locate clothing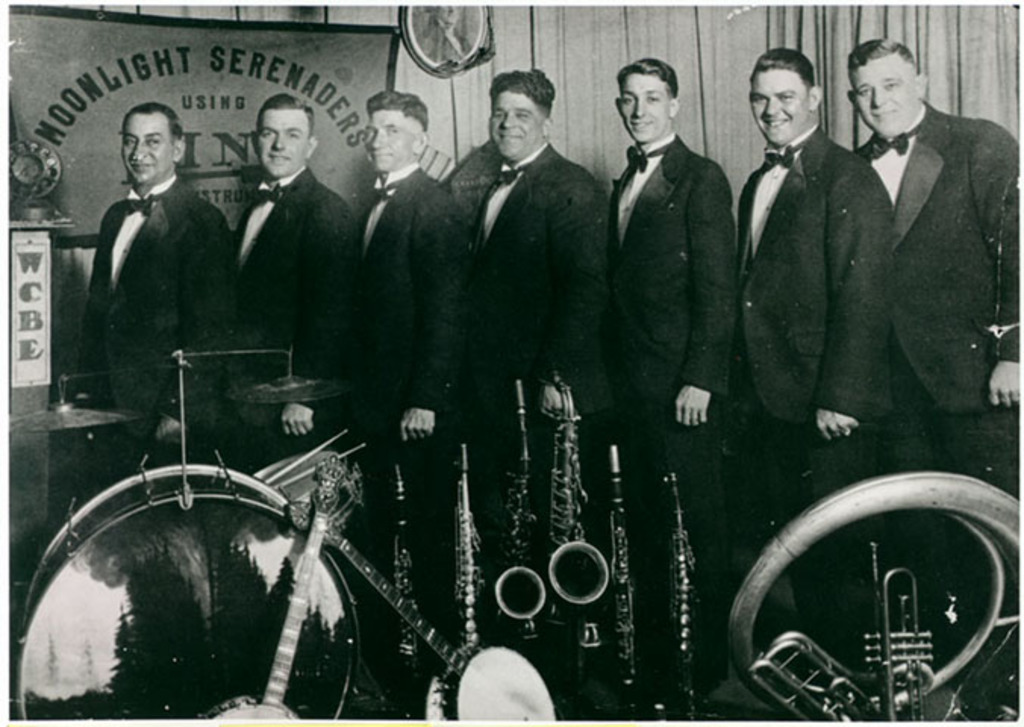
(x1=357, y1=168, x2=465, y2=410)
